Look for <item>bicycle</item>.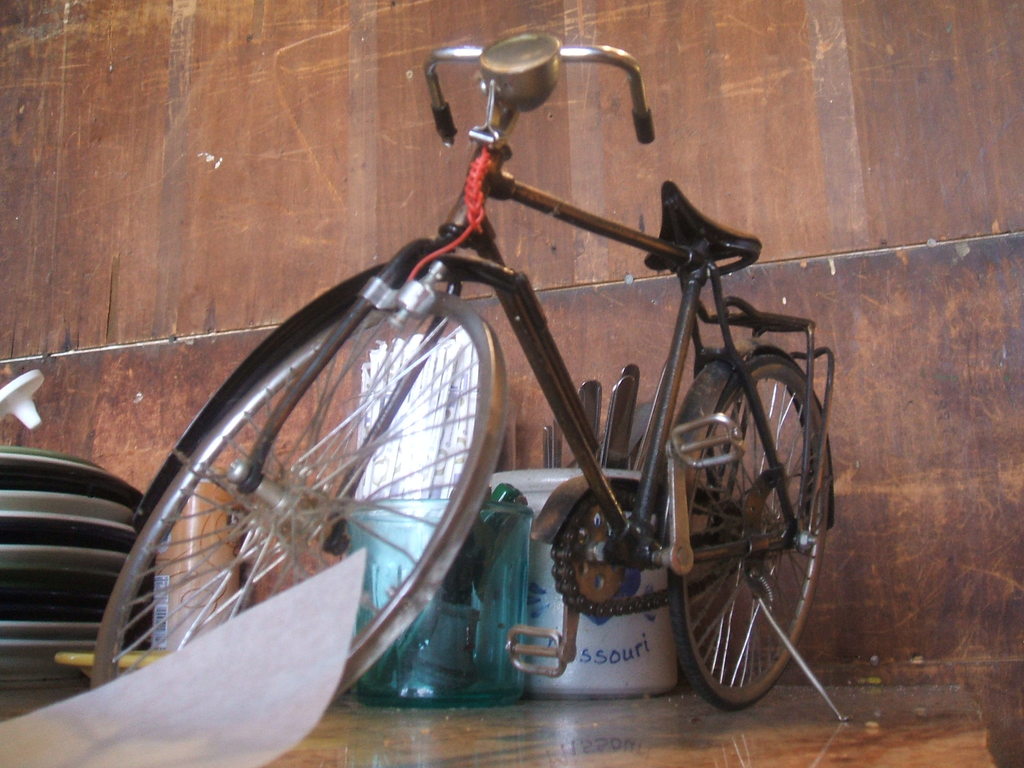
Found: rect(9, 27, 883, 751).
